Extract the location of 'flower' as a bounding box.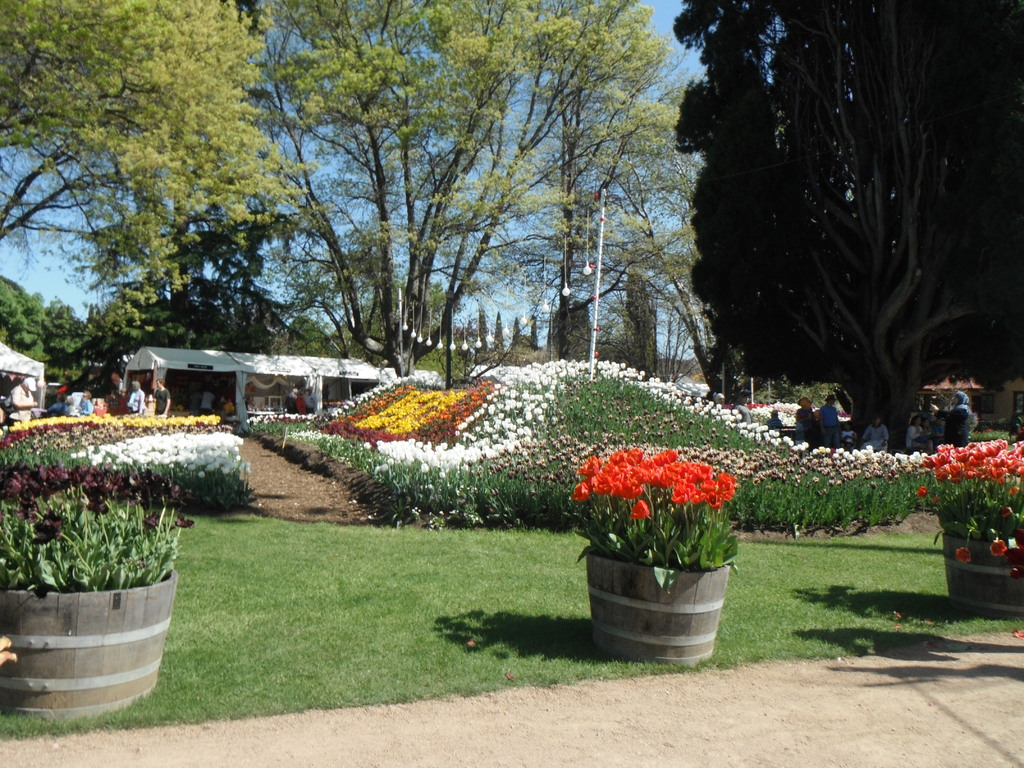
(989,538,1007,559).
